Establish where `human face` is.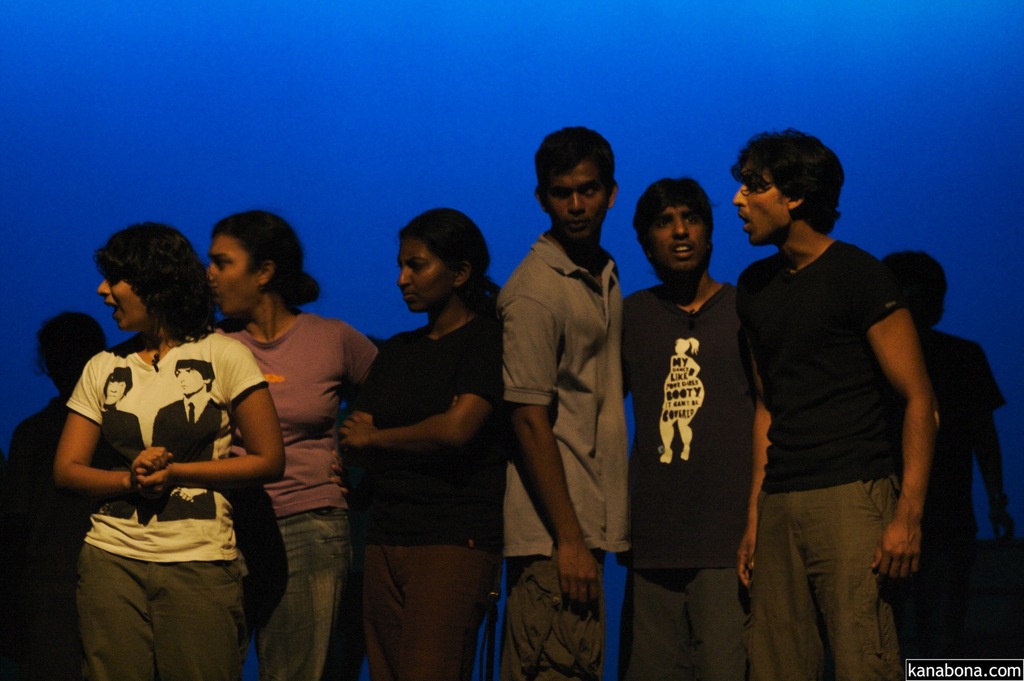
Established at x1=732 y1=161 x2=785 y2=242.
